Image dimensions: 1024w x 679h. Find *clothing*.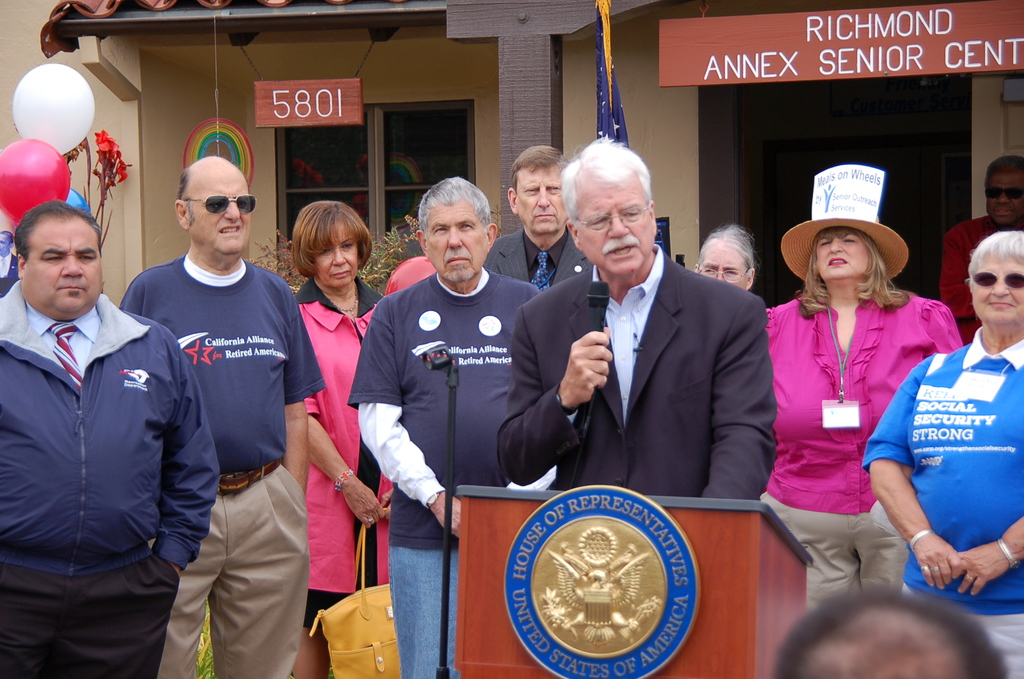
<bbox>491, 246, 781, 514</bbox>.
